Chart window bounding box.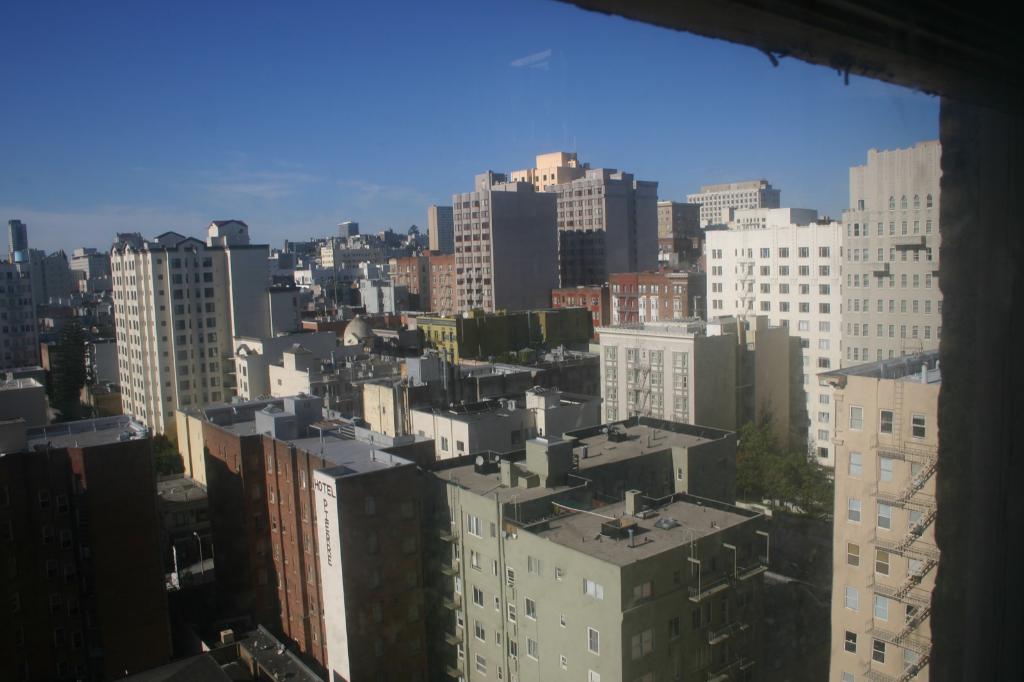
Charted: [left=760, top=246, right=770, bottom=259].
